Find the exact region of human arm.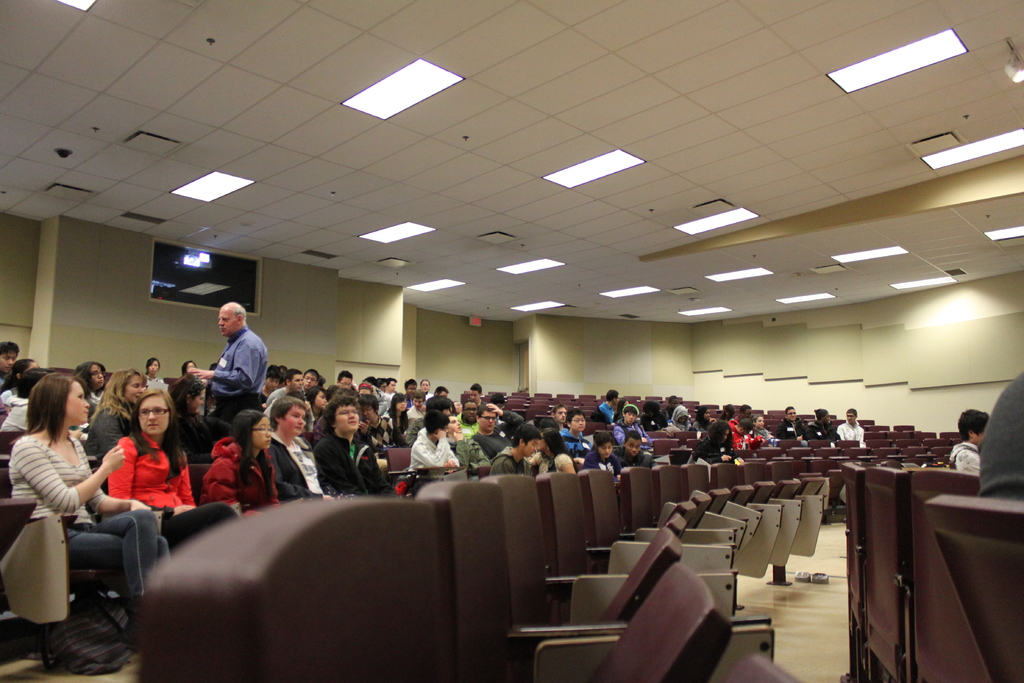
Exact region: l=17, t=459, r=96, b=545.
